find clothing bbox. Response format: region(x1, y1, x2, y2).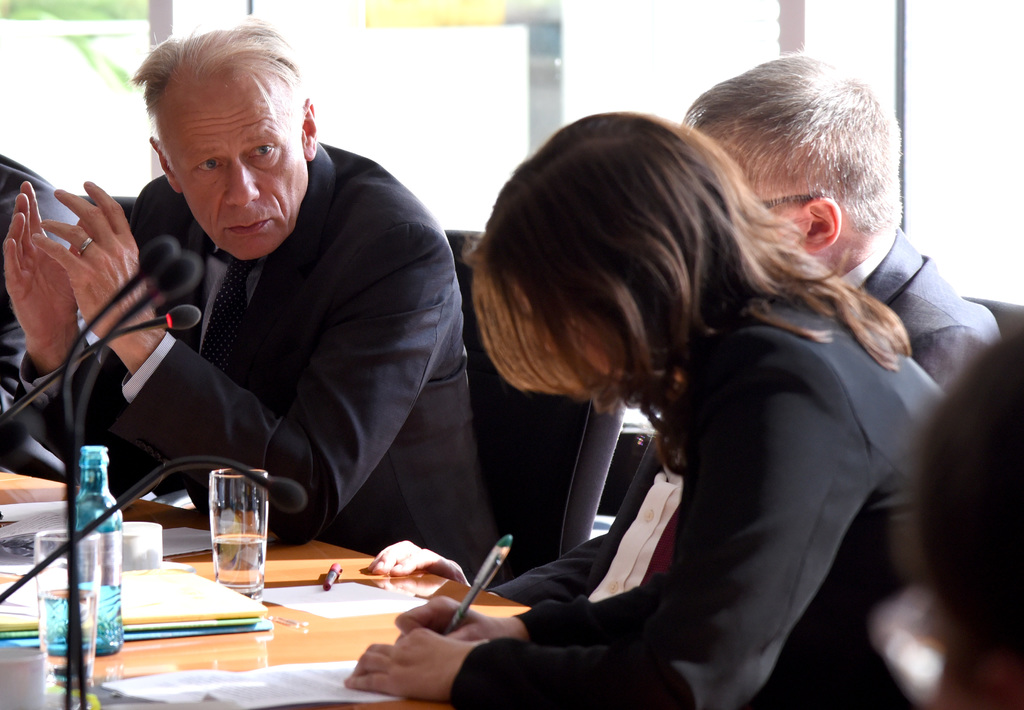
region(481, 227, 1002, 608).
